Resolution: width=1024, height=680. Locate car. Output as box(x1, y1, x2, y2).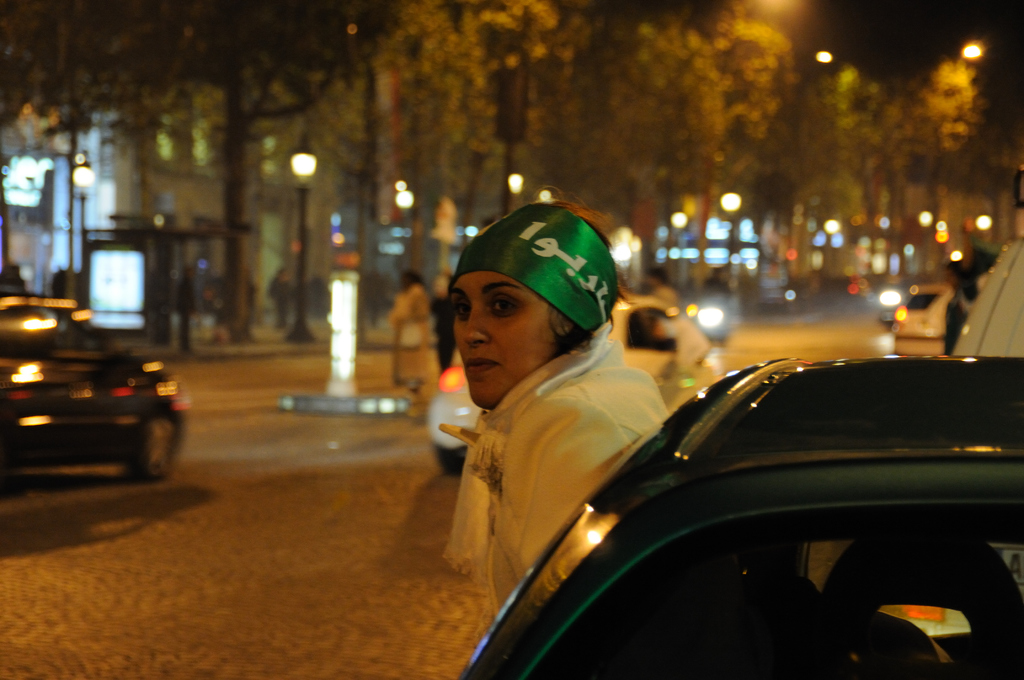
box(424, 288, 712, 476).
